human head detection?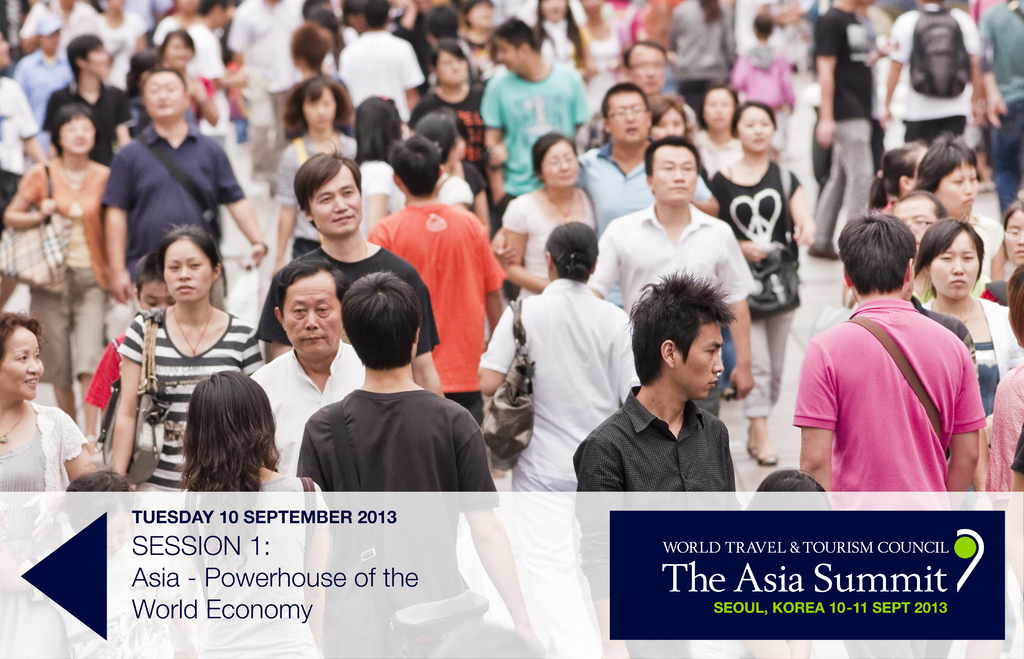
<box>298,79,343,134</box>
